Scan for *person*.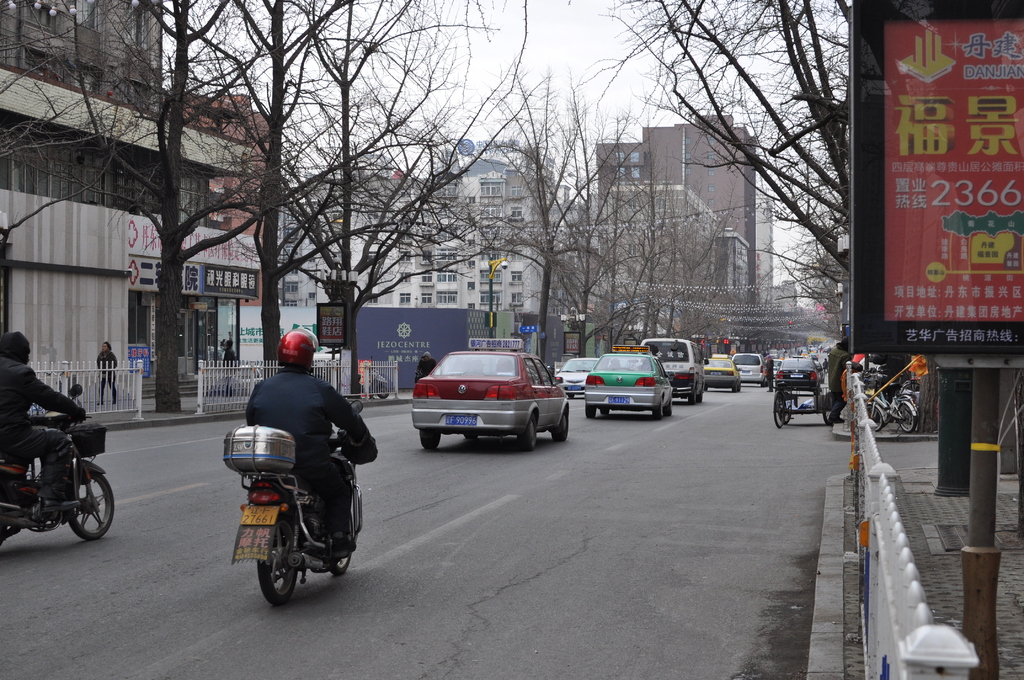
Scan result: [x1=97, y1=340, x2=117, y2=405].
